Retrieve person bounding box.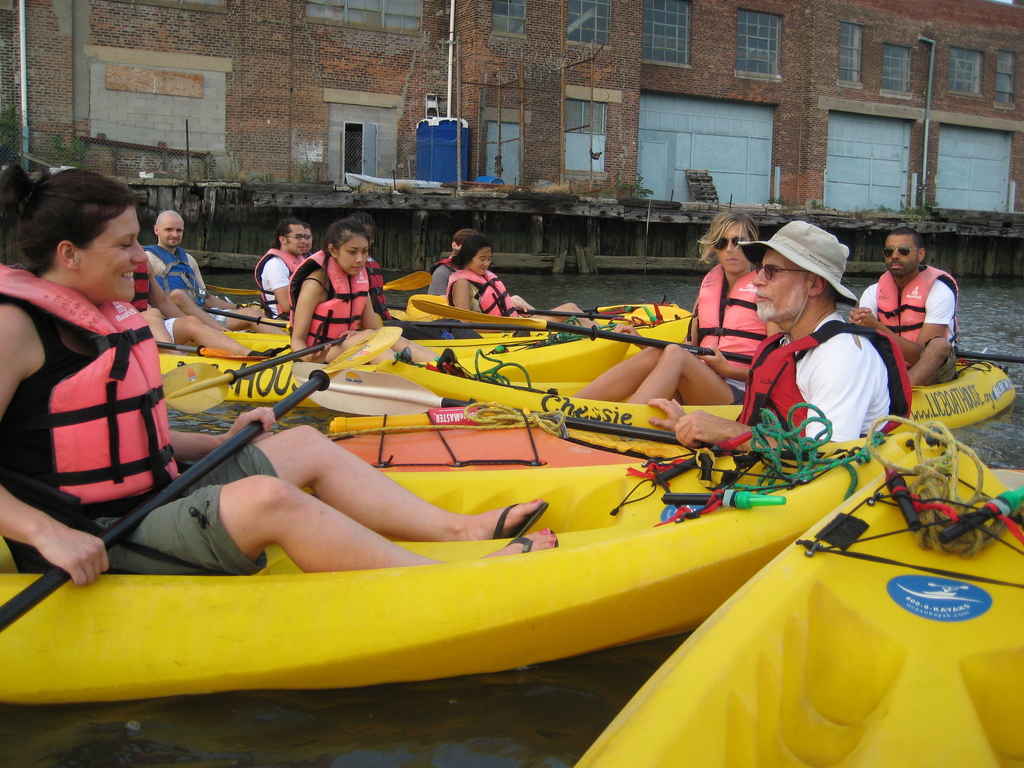
Bounding box: (651,216,915,465).
